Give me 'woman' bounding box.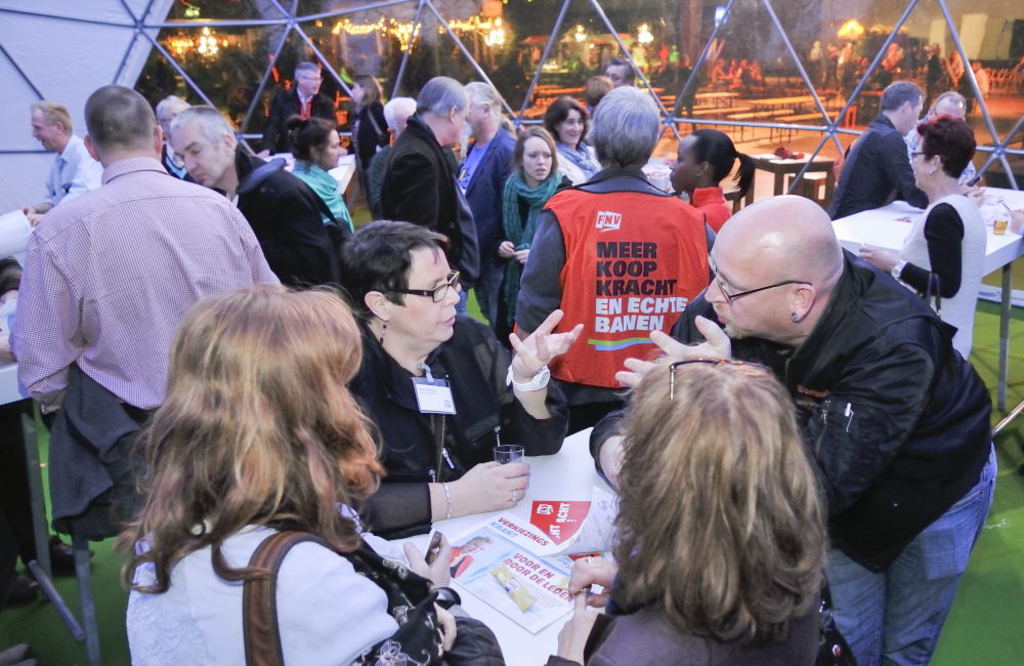
select_region(540, 100, 631, 185).
